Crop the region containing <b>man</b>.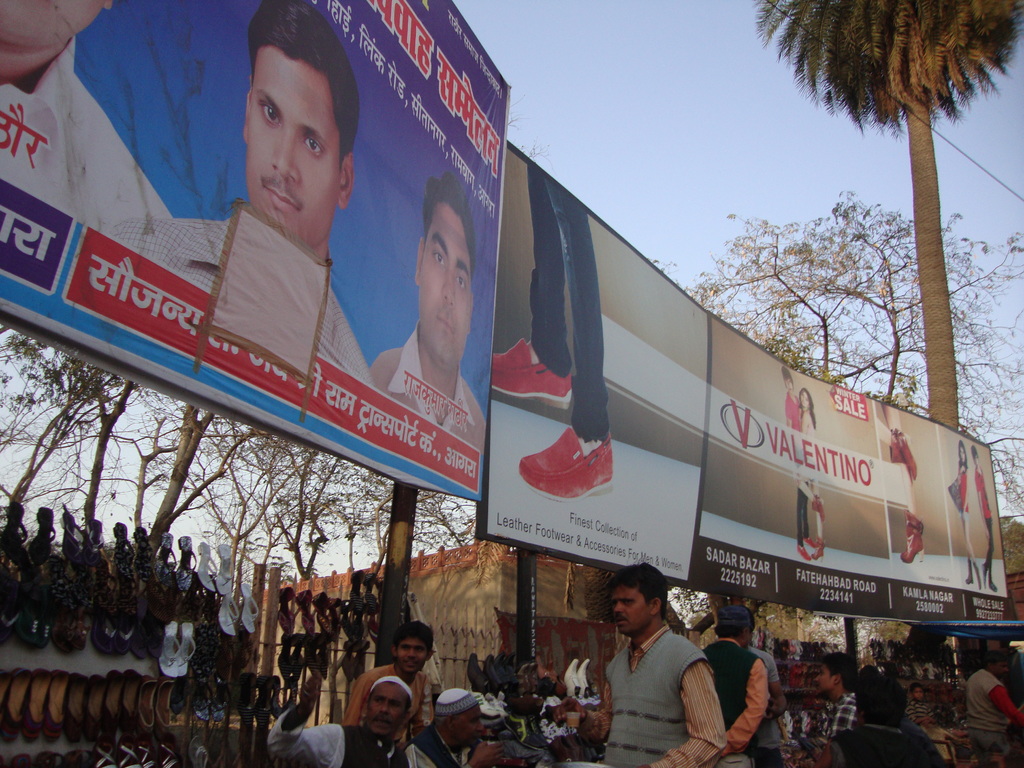
Crop region: rect(0, 0, 174, 259).
